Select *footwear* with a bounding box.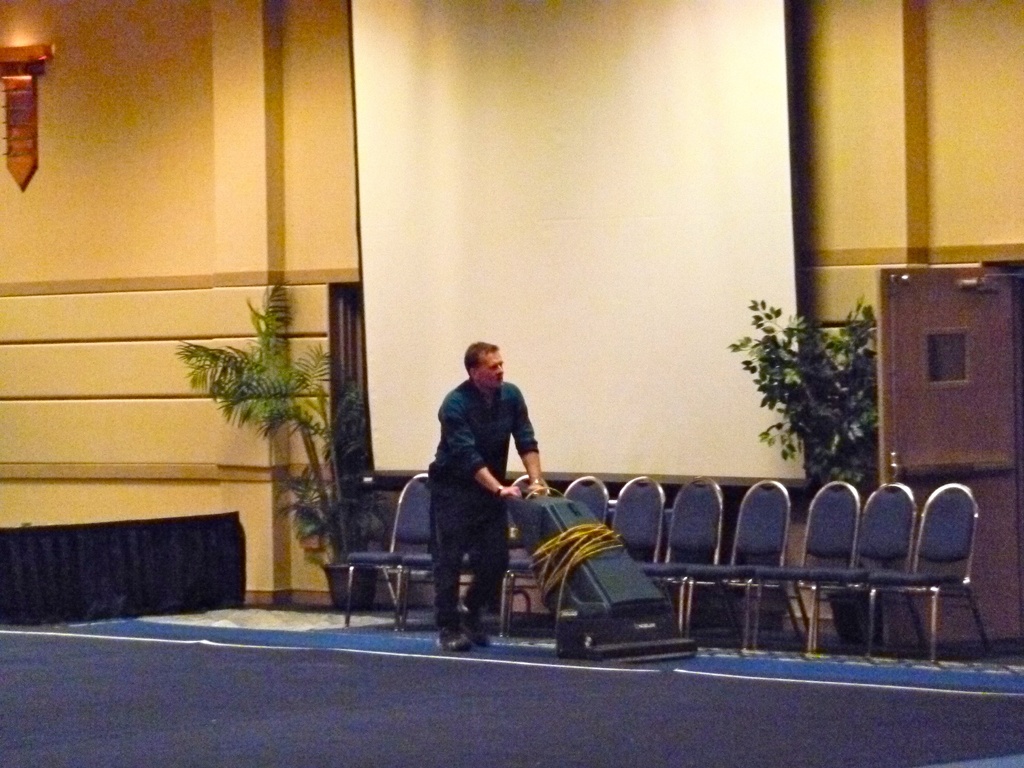
{"x1": 455, "y1": 606, "x2": 490, "y2": 648}.
